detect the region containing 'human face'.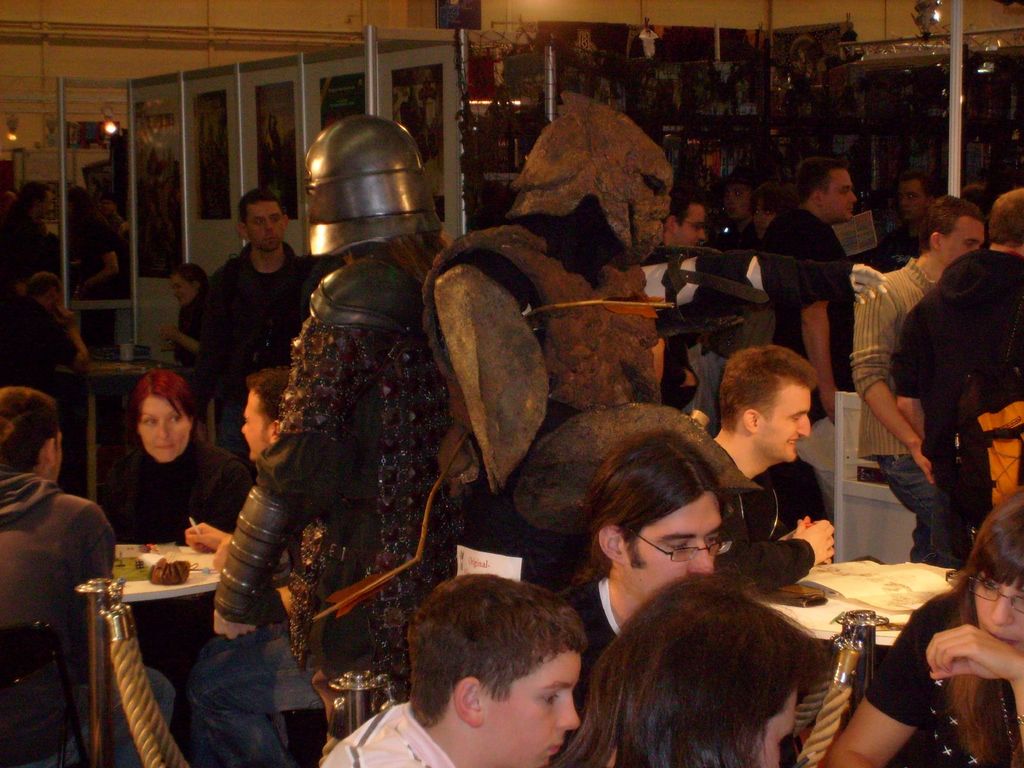
x1=823 y1=171 x2=856 y2=218.
